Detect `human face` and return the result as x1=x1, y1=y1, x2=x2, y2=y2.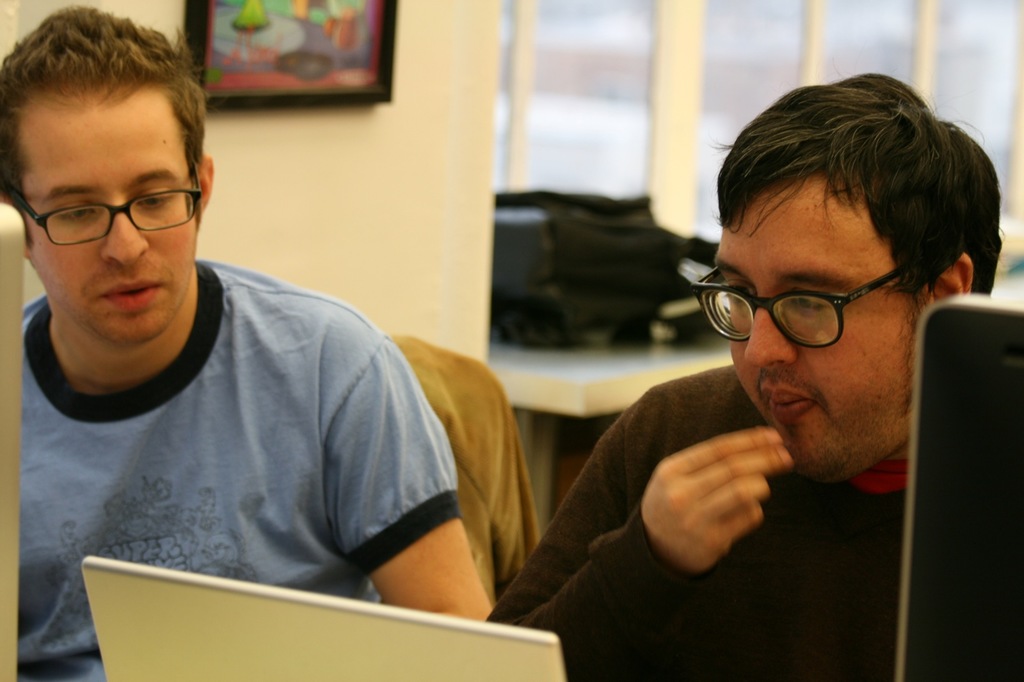
x1=22, y1=89, x2=189, y2=344.
